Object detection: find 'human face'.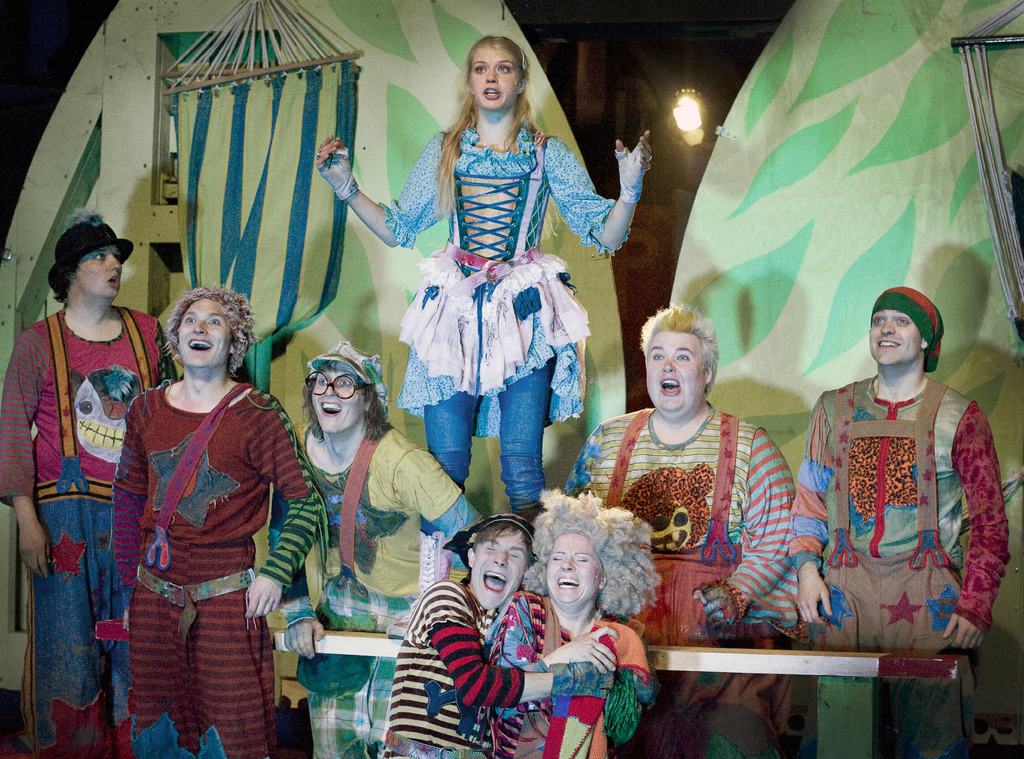
bbox=(471, 47, 524, 111).
